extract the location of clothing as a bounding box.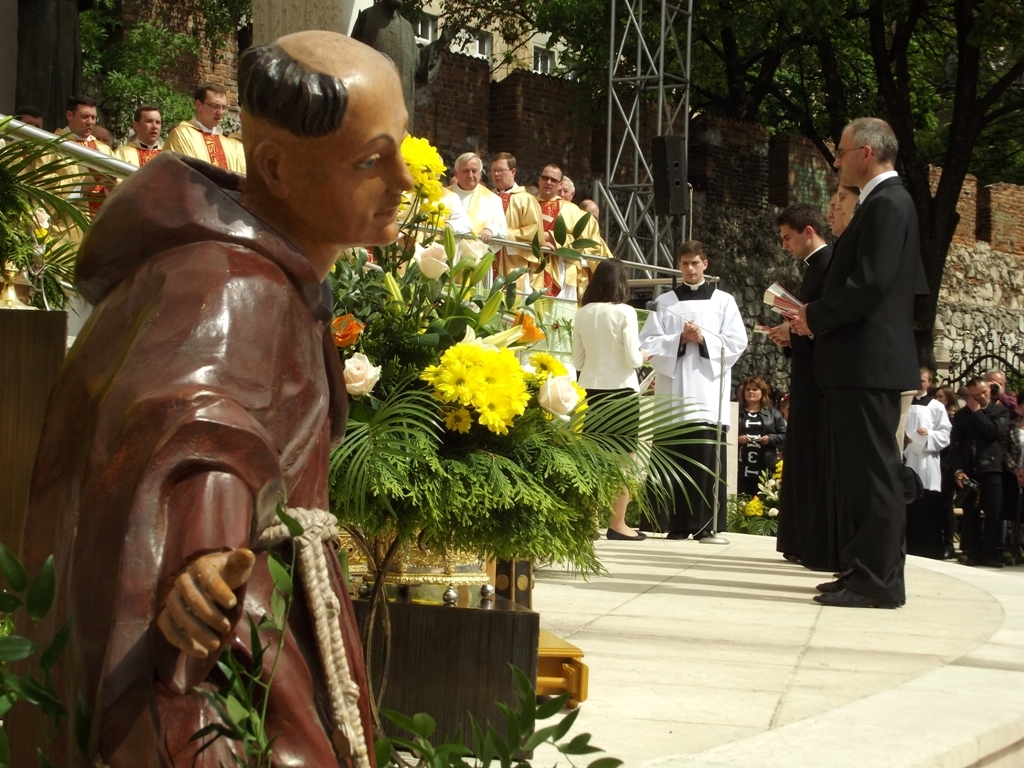
<box>907,398,956,534</box>.
